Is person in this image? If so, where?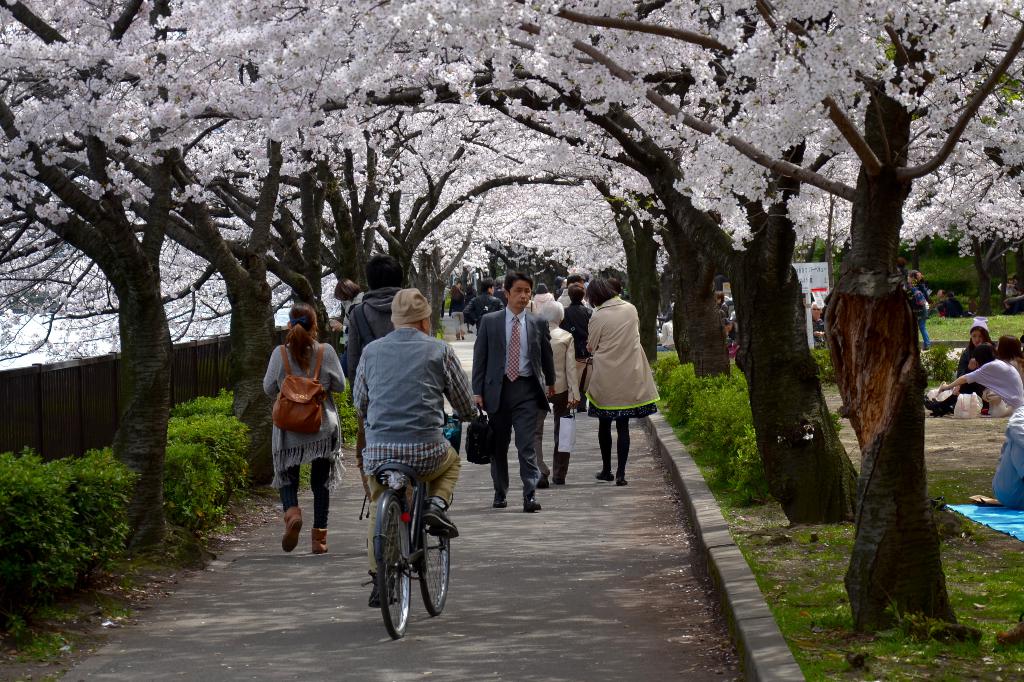
Yes, at {"left": 348, "top": 286, "right": 494, "bottom": 599}.
